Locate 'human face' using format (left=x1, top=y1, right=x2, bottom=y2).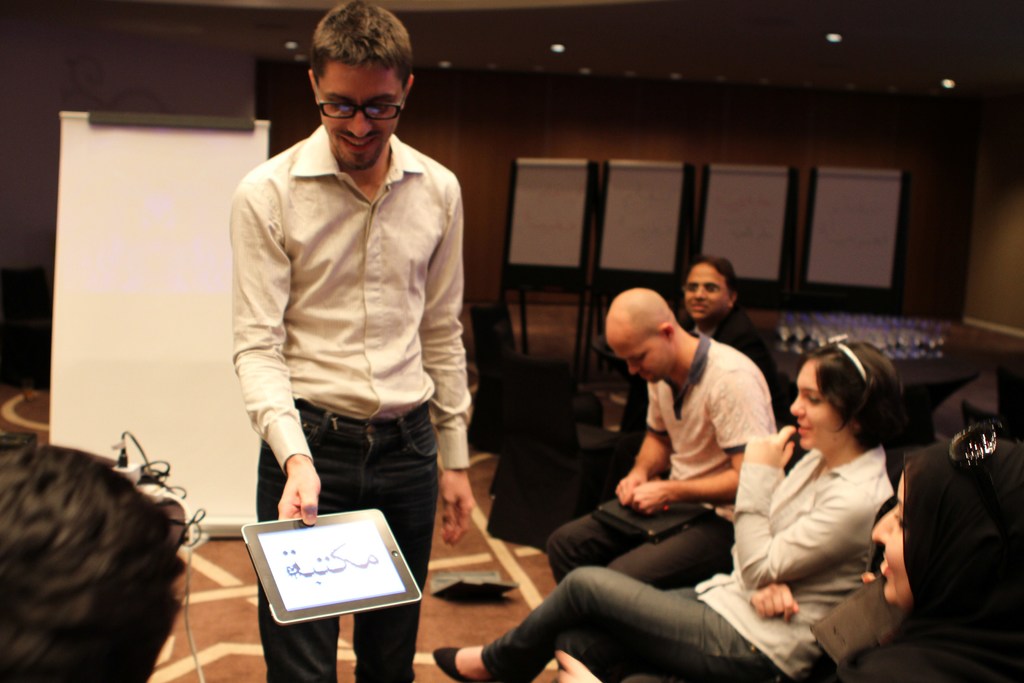
(left=604, top=325, right=675, bottom=383).
